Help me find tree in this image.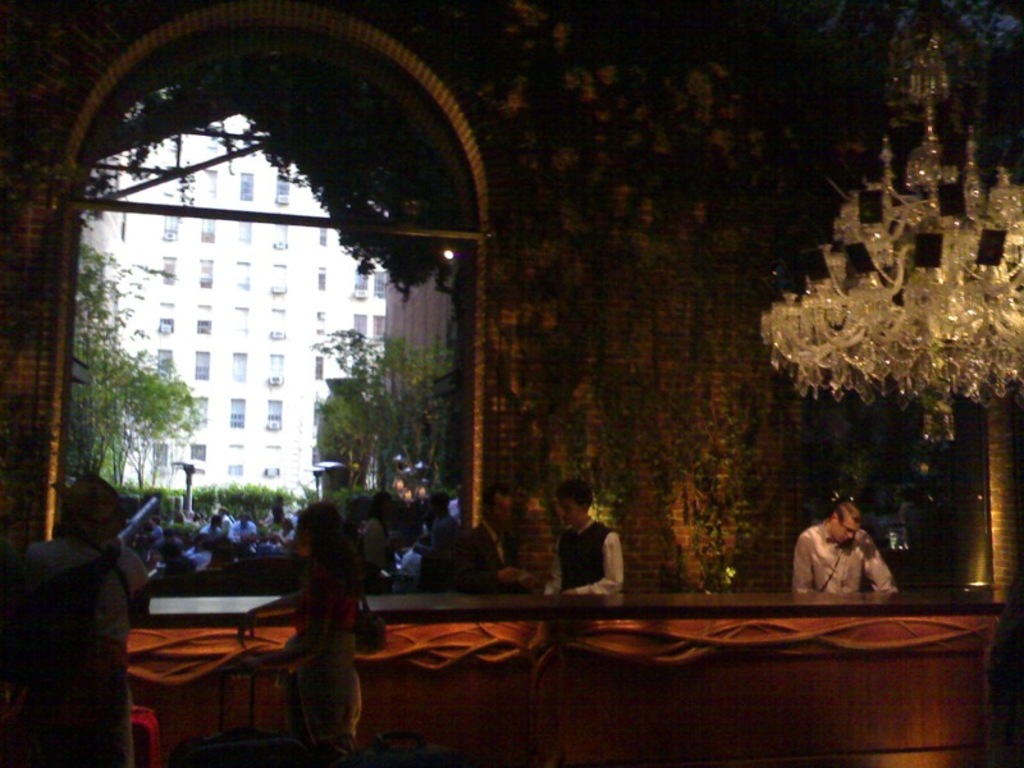
Found it: (x1=58, y1=337, x2=147, y2=489).
